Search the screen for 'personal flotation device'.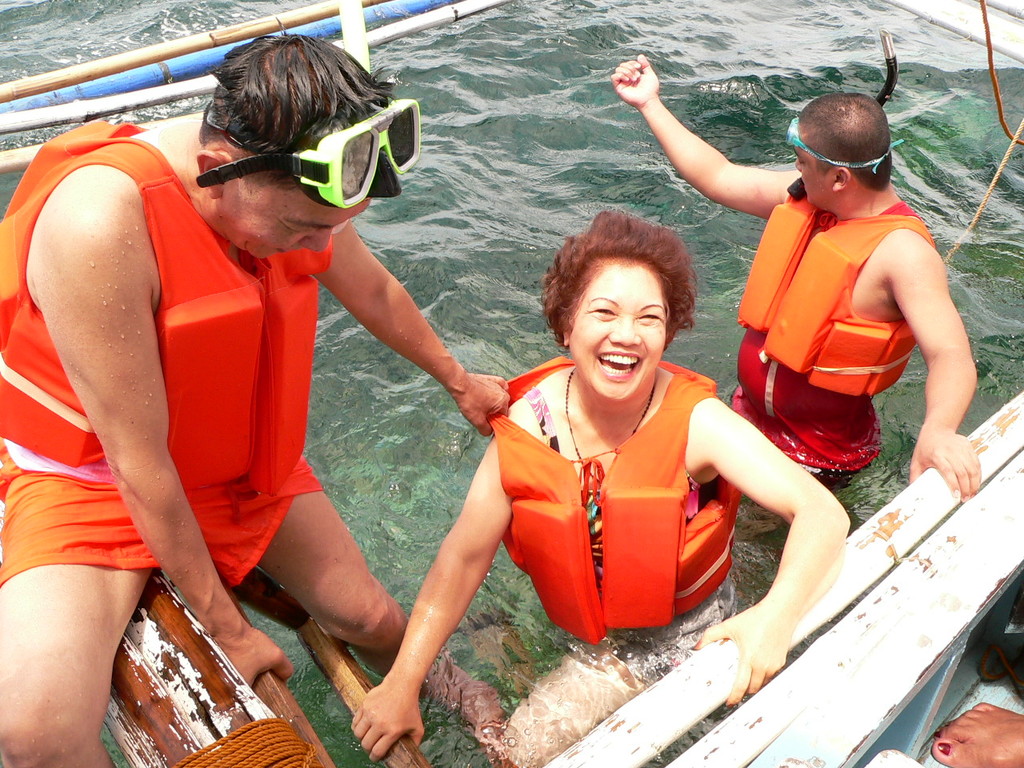
Found at 0 112 330 508.
